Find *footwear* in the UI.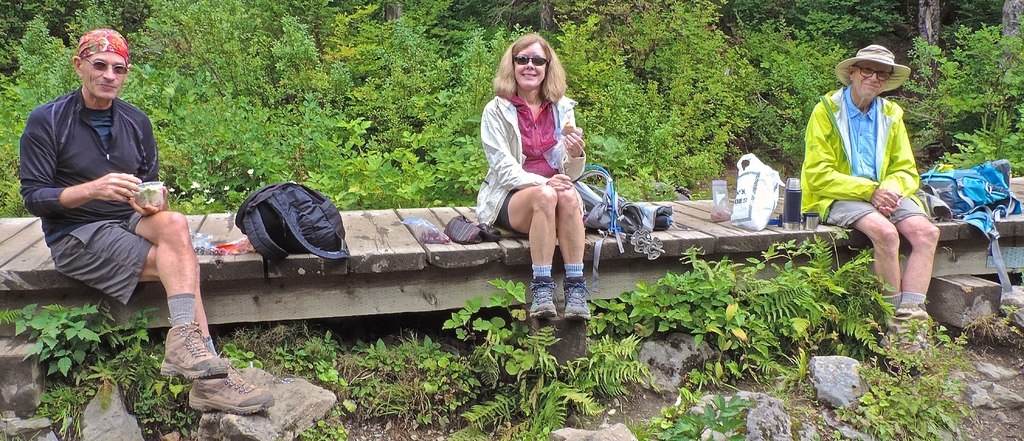
UI element at select_region(563, 278, 598, 320).
